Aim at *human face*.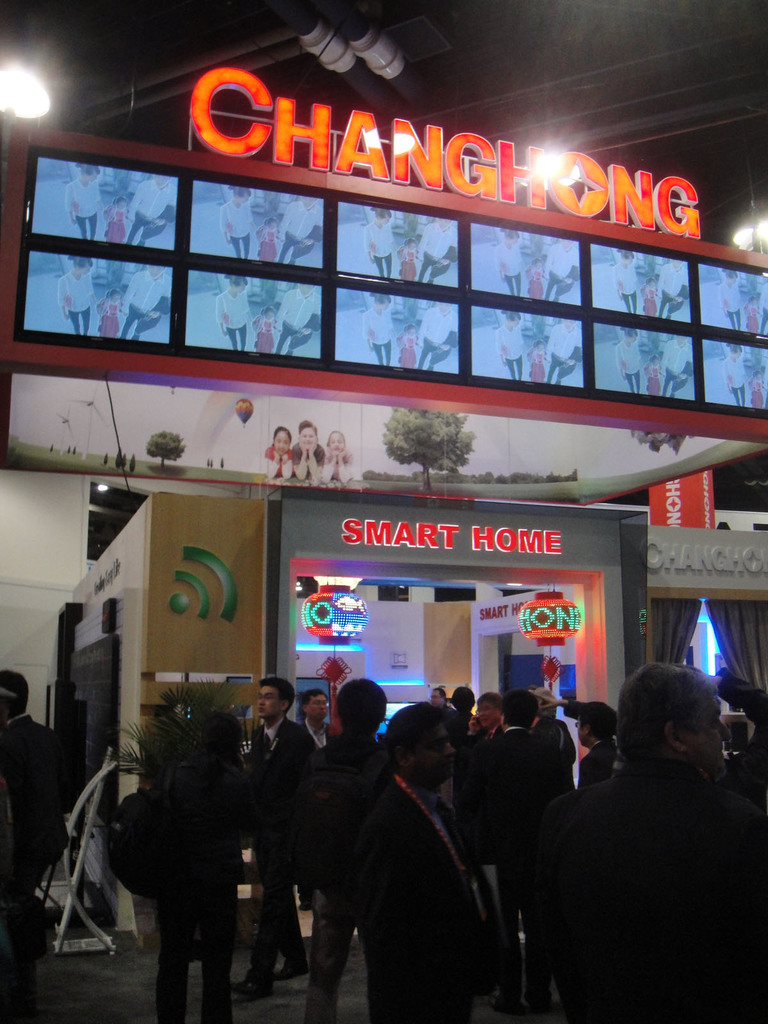
Aimed at box=[536, 262, 541, 269].
